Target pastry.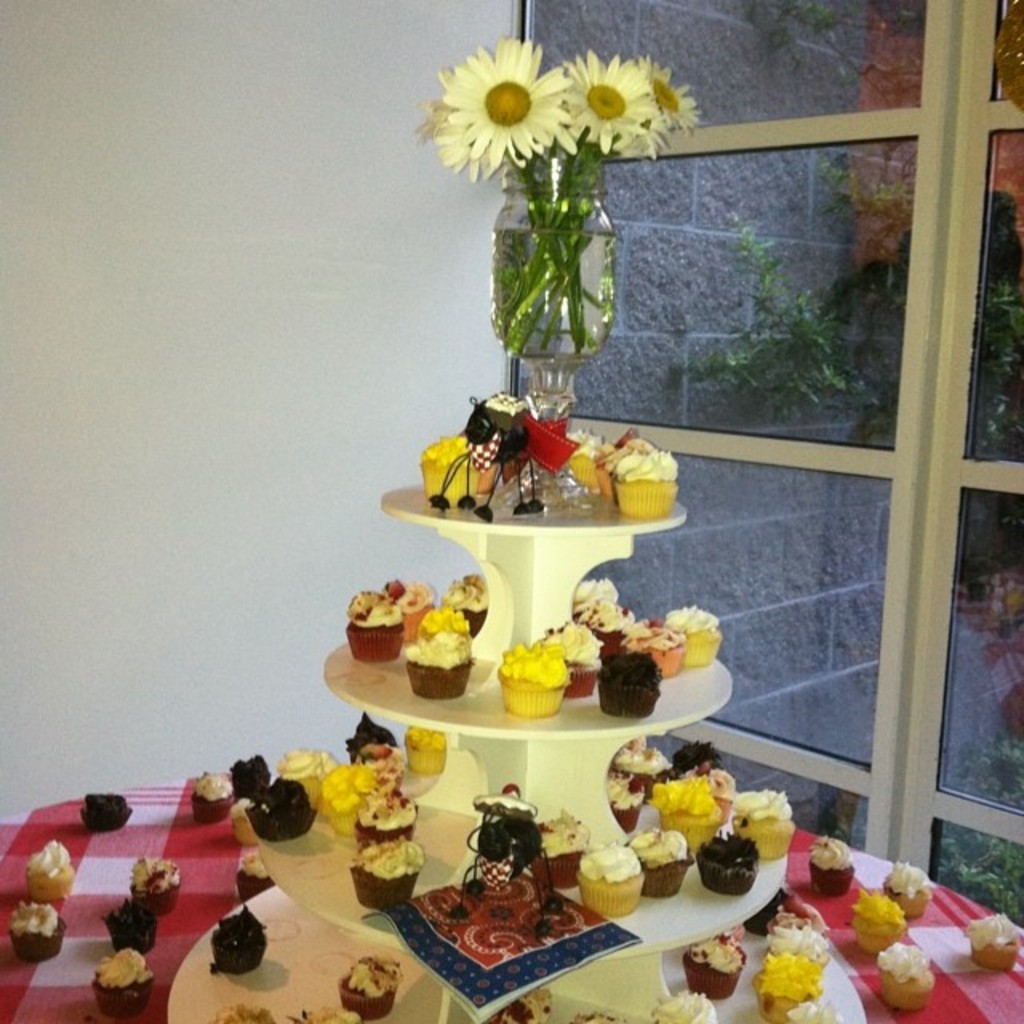
Target region: locate(110, 894, 154, 952).
